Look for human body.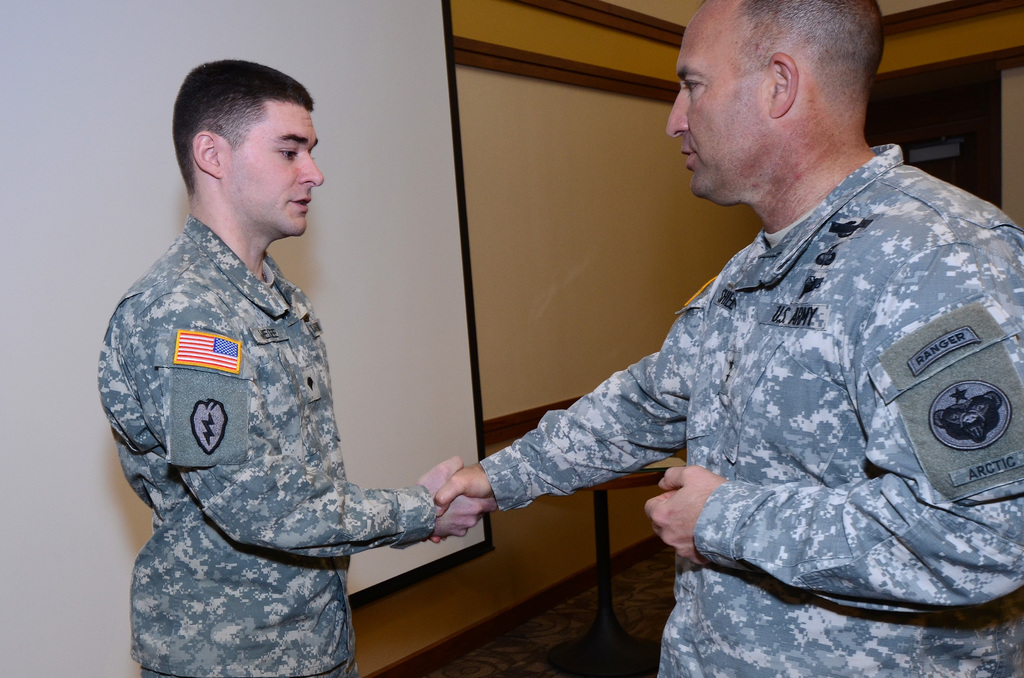
Found: 102:193:508:677.
